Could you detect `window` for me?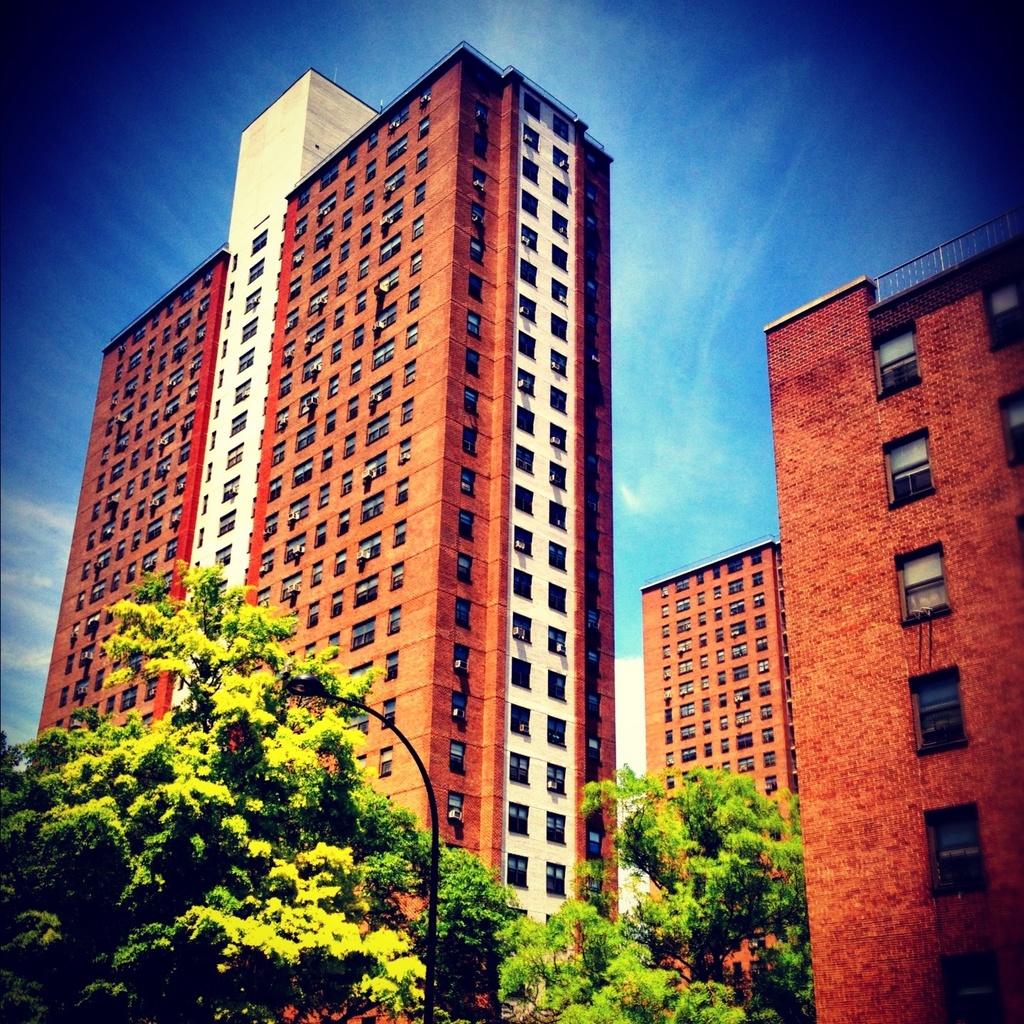
Detection result: l=665, t=663, r=670, b=678.
